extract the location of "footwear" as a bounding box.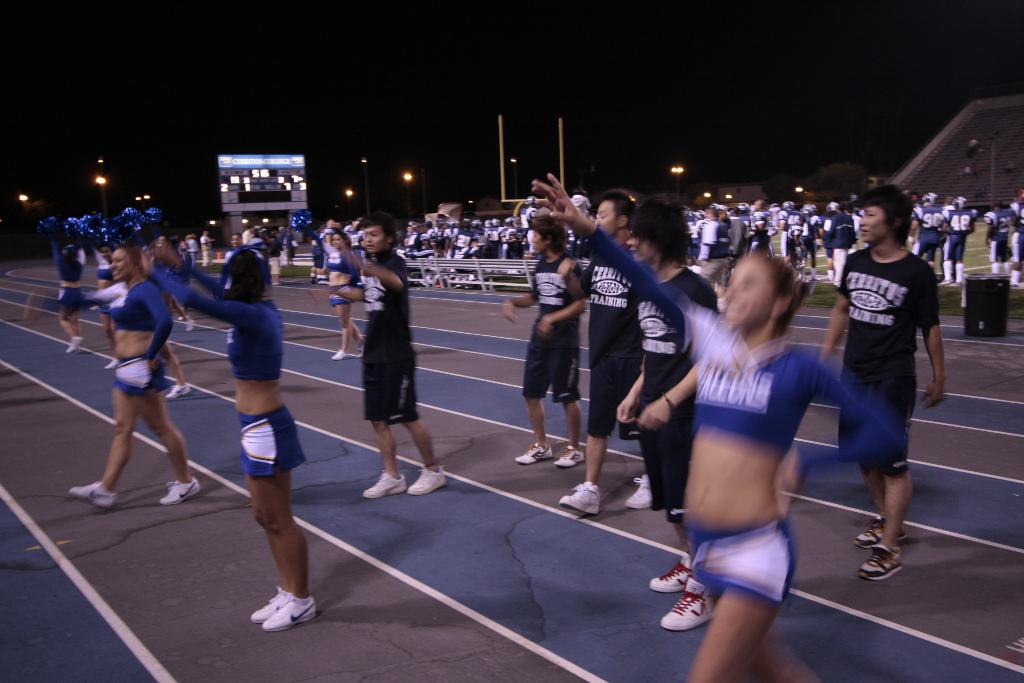
pyautogui.locateOnScreen(515, 441, 552, 461).
